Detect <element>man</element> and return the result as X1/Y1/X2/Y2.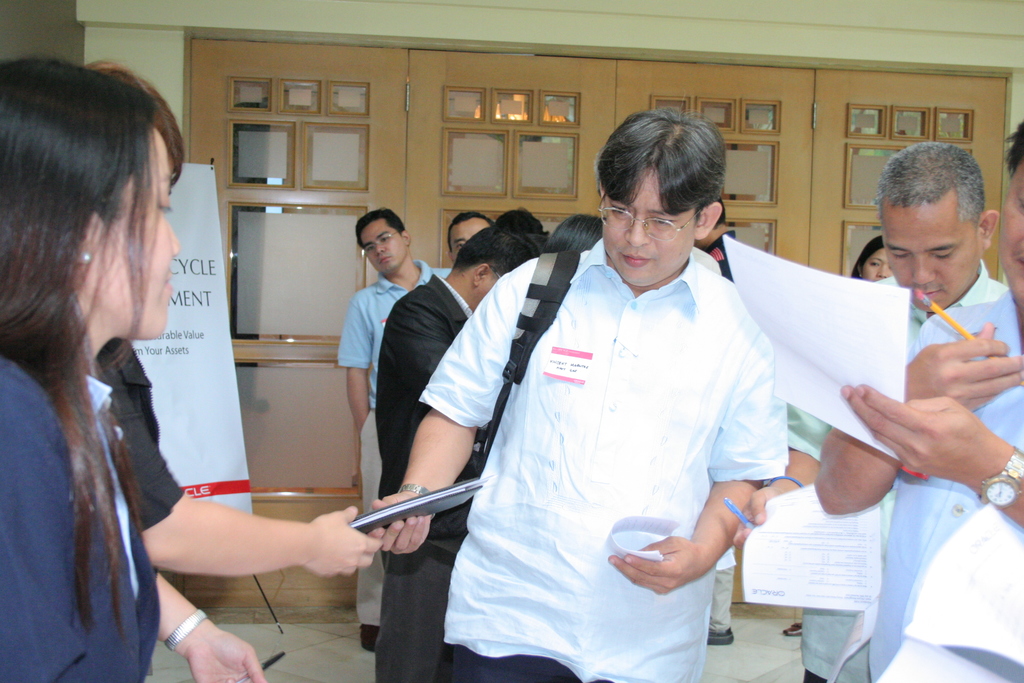
808/125/1023/682.
